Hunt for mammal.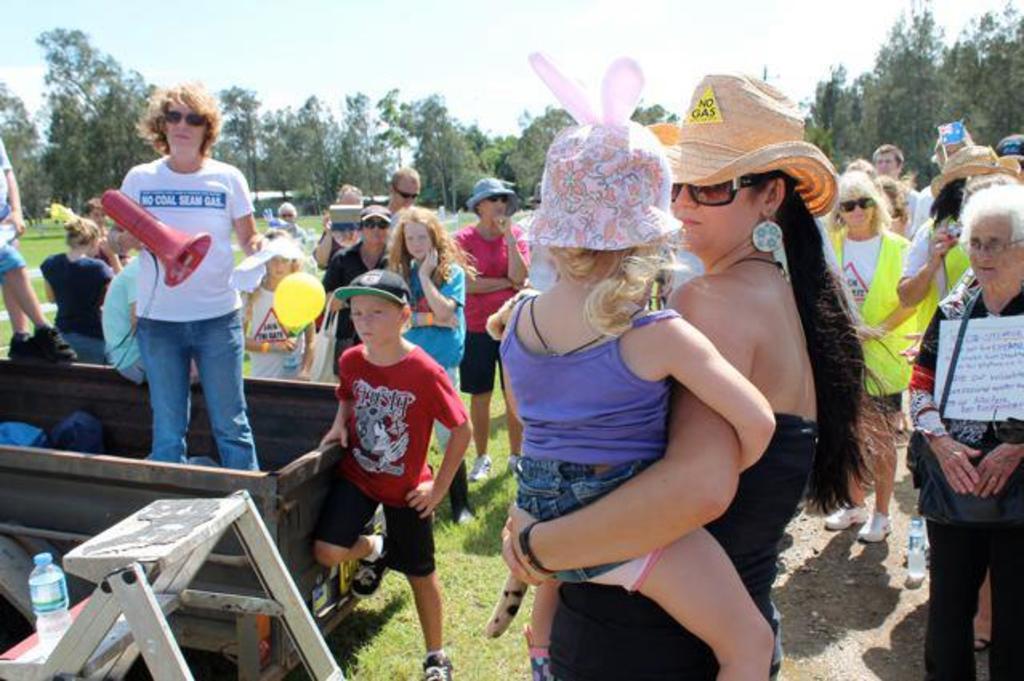
Hunted down at [x1=484, y1=43, x2=777, y2=679].
